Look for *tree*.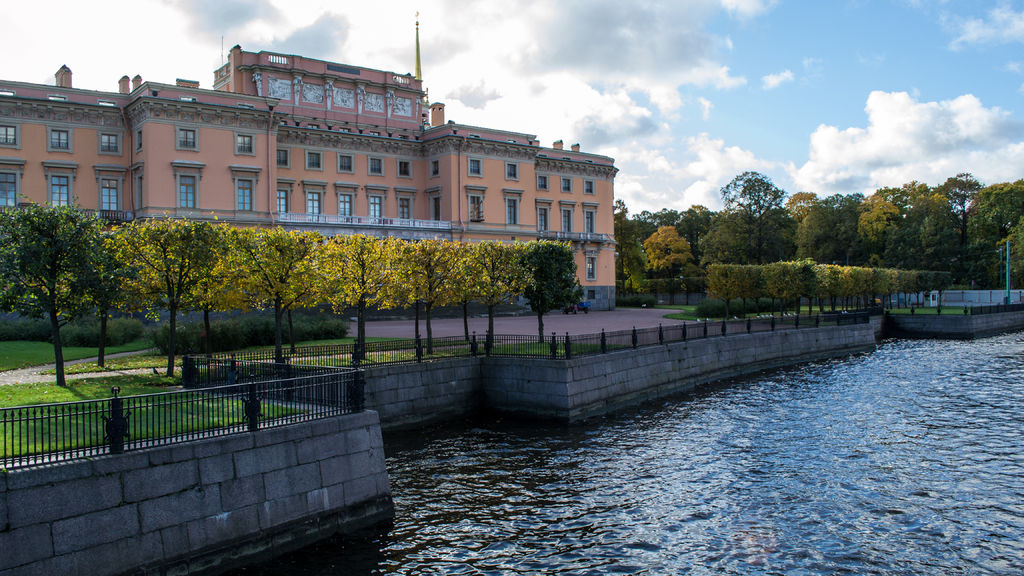
Found: detection(481, 238, 529, 348).
